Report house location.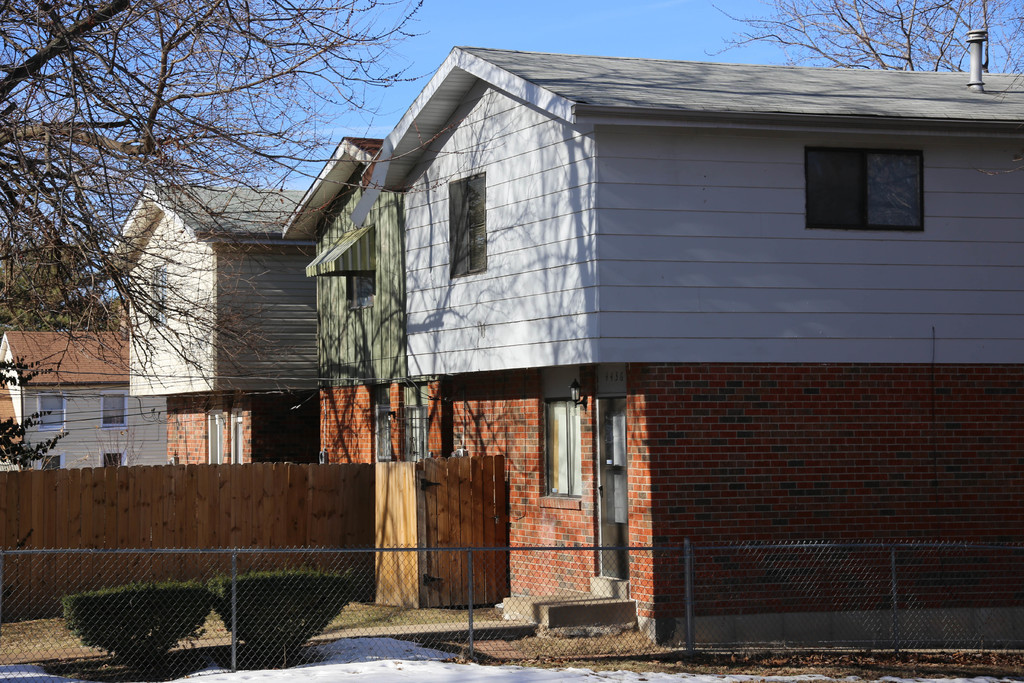
Report: [left=280, top=133, right=444, bottom=464].
